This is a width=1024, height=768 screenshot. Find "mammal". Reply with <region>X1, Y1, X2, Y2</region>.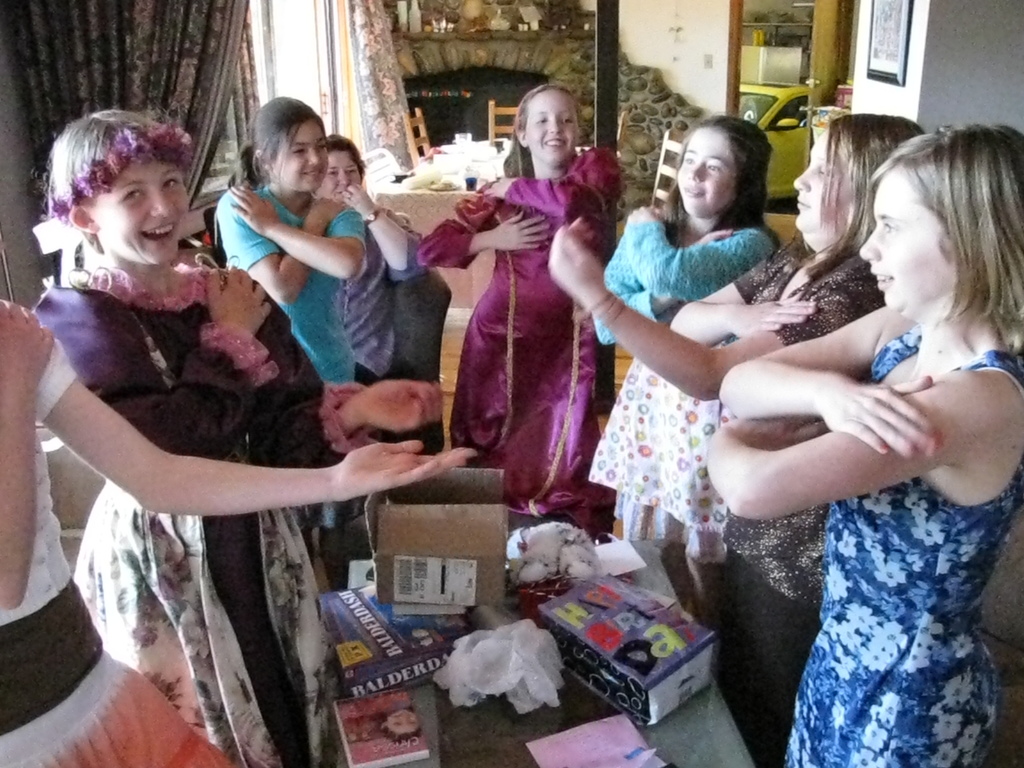
<region>540, 108, 927, 717</region>.
